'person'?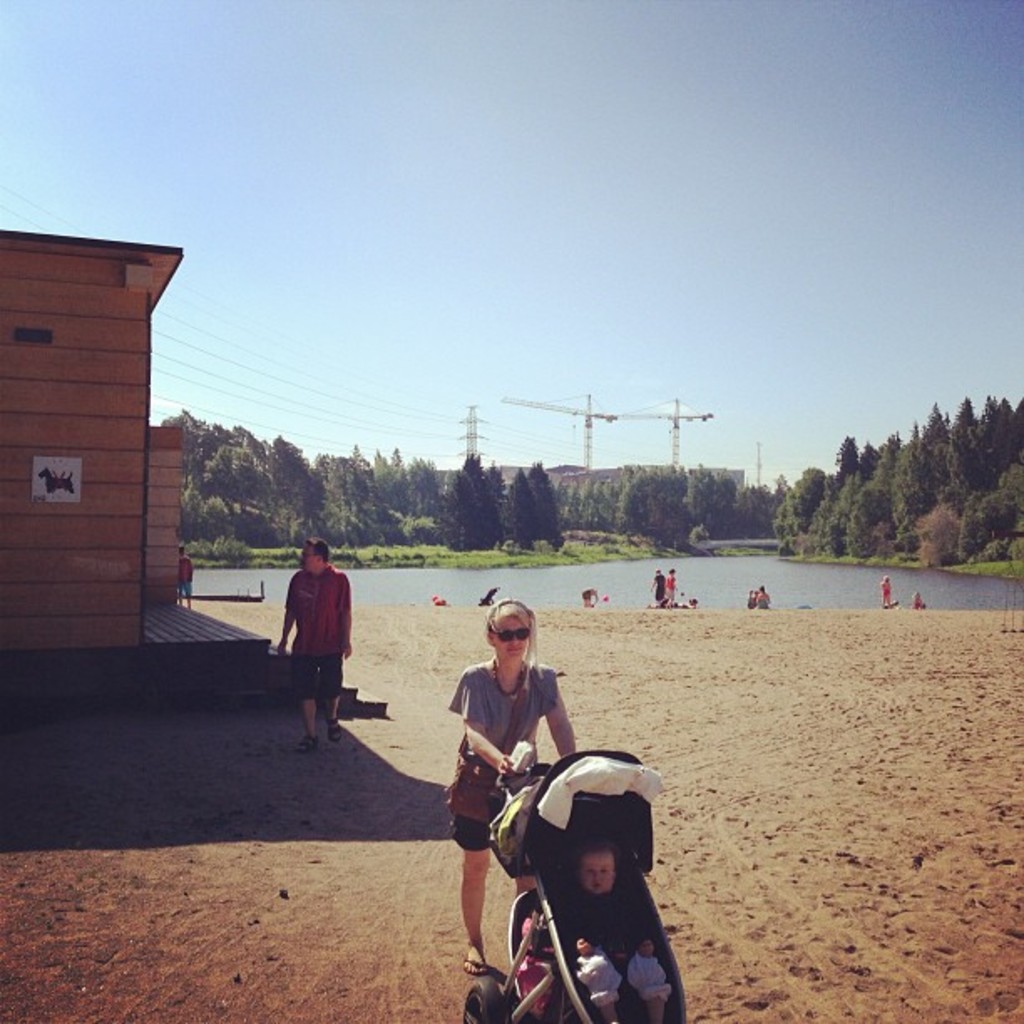
x1=878, y1=571, x2=895, y2=612
